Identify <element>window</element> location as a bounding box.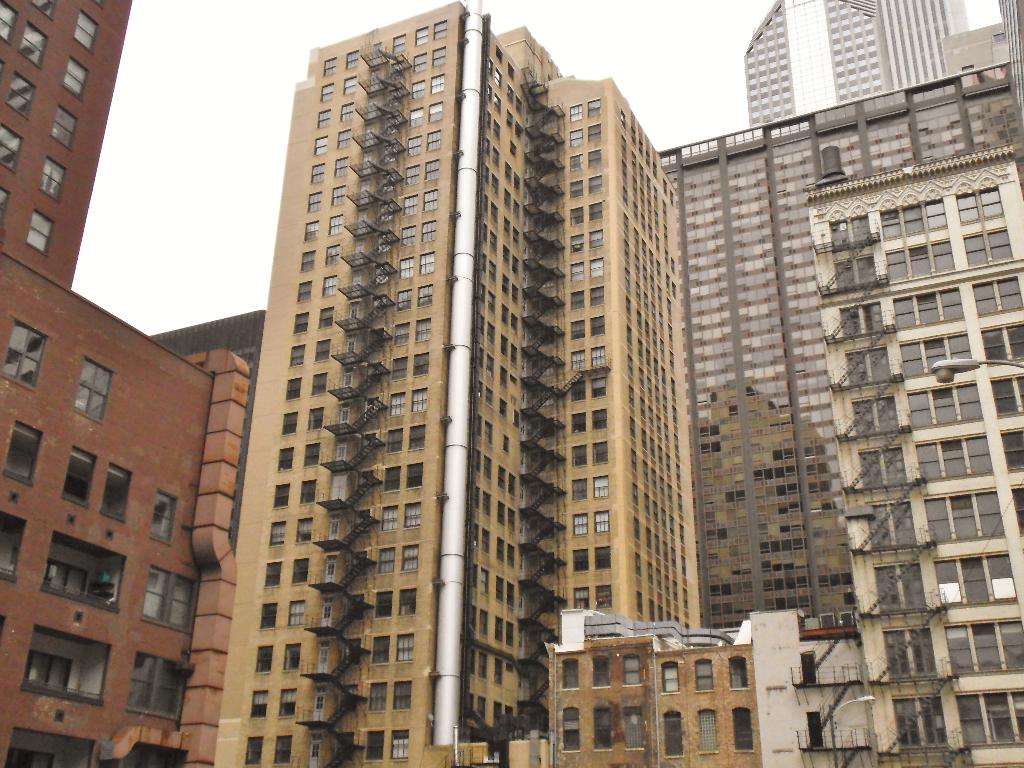
locate(925, 492, 1014, 552).
